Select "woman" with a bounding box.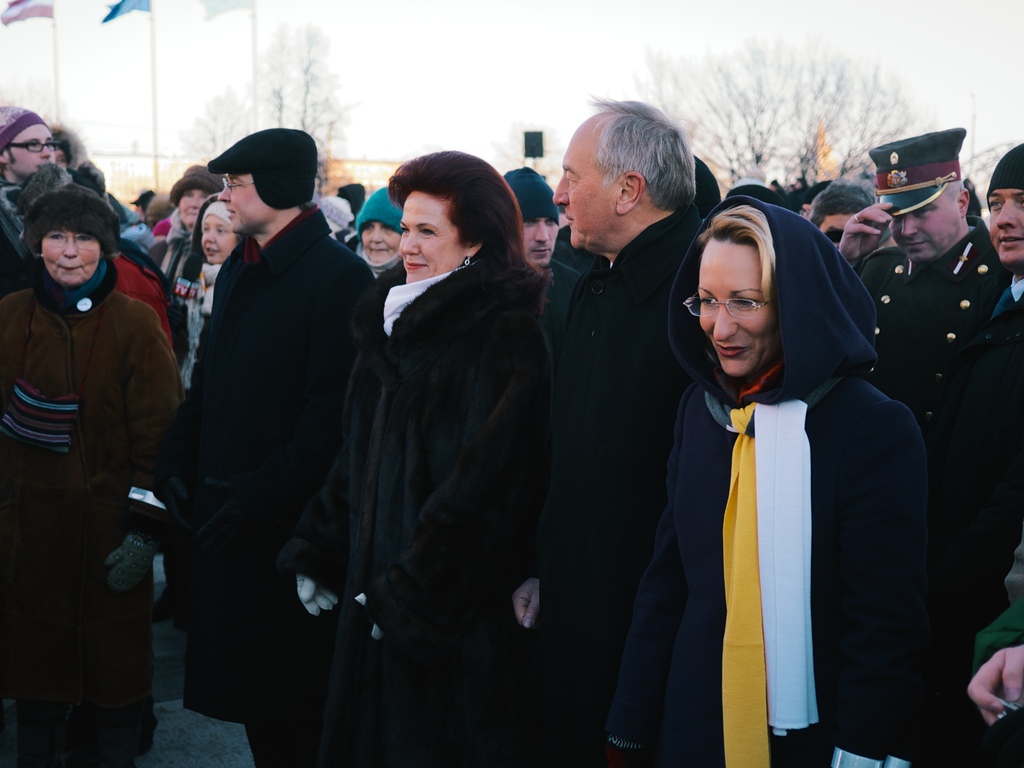
<box>350,186,412,303</box>.
